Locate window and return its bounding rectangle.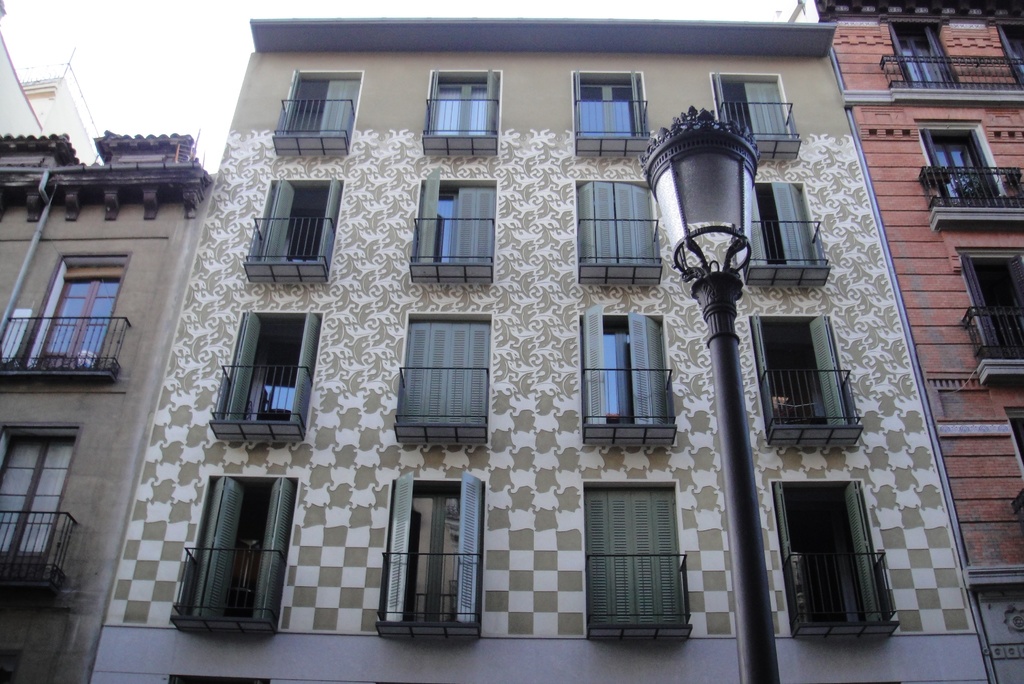
[left=1002, top=19, right=1023, bottom=80].
